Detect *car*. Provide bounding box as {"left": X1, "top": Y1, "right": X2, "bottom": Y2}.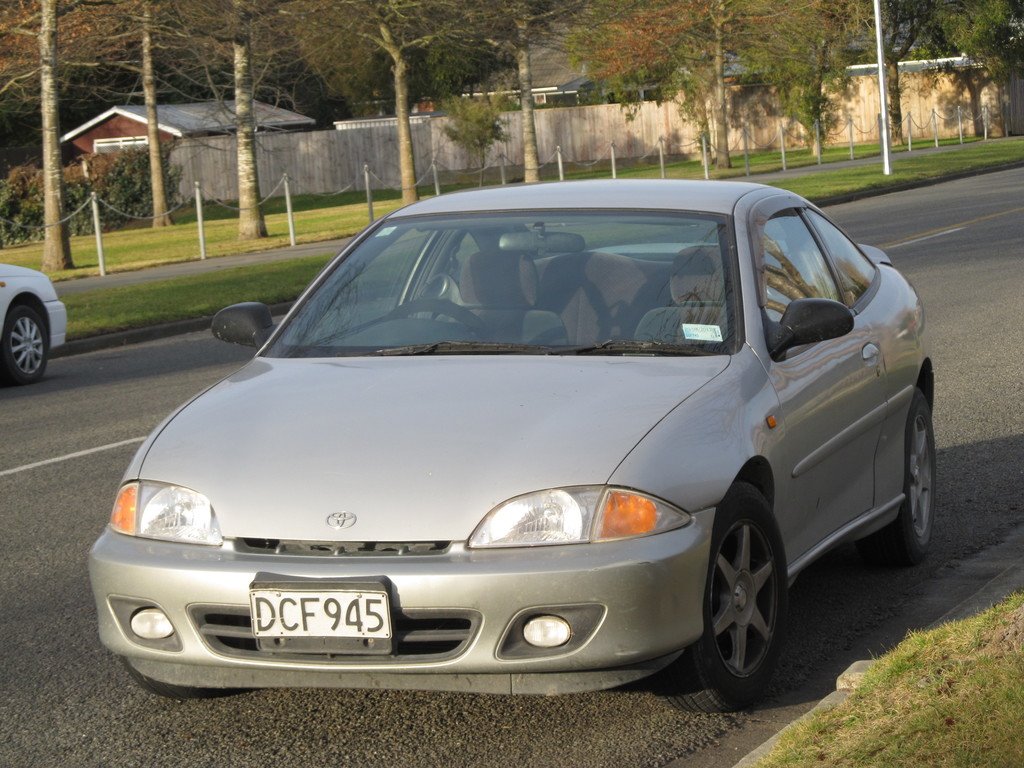
{"left": 86, "top": 175, "right": 940, "bottom": 716}.
